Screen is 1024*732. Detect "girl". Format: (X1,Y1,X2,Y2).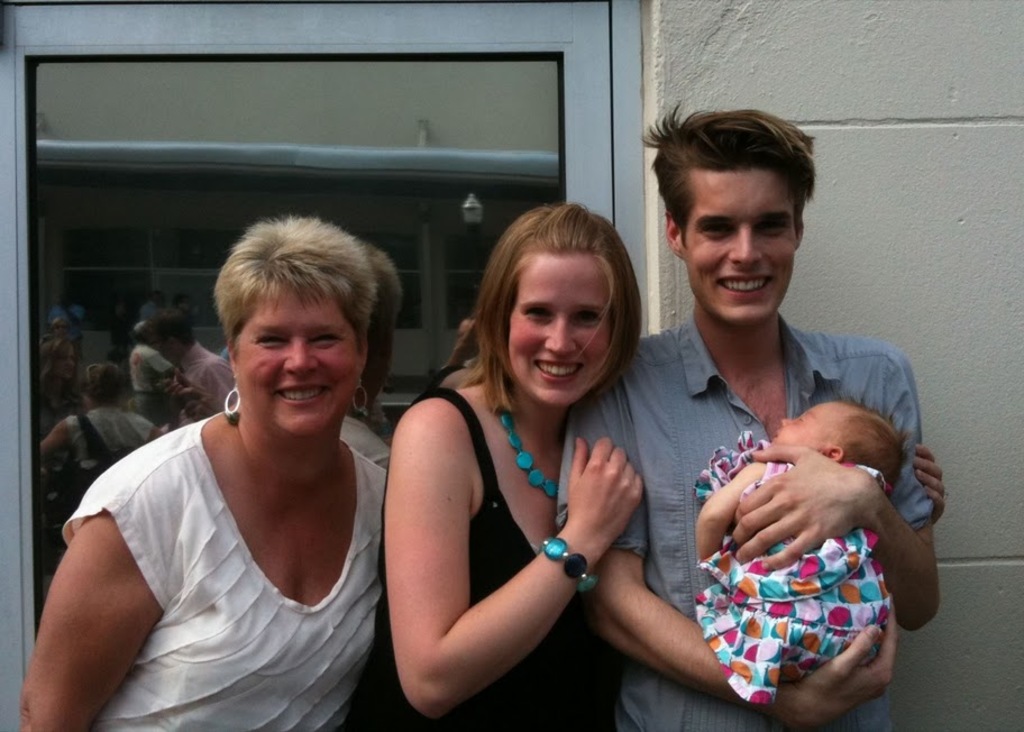
(380,204,652,731).
